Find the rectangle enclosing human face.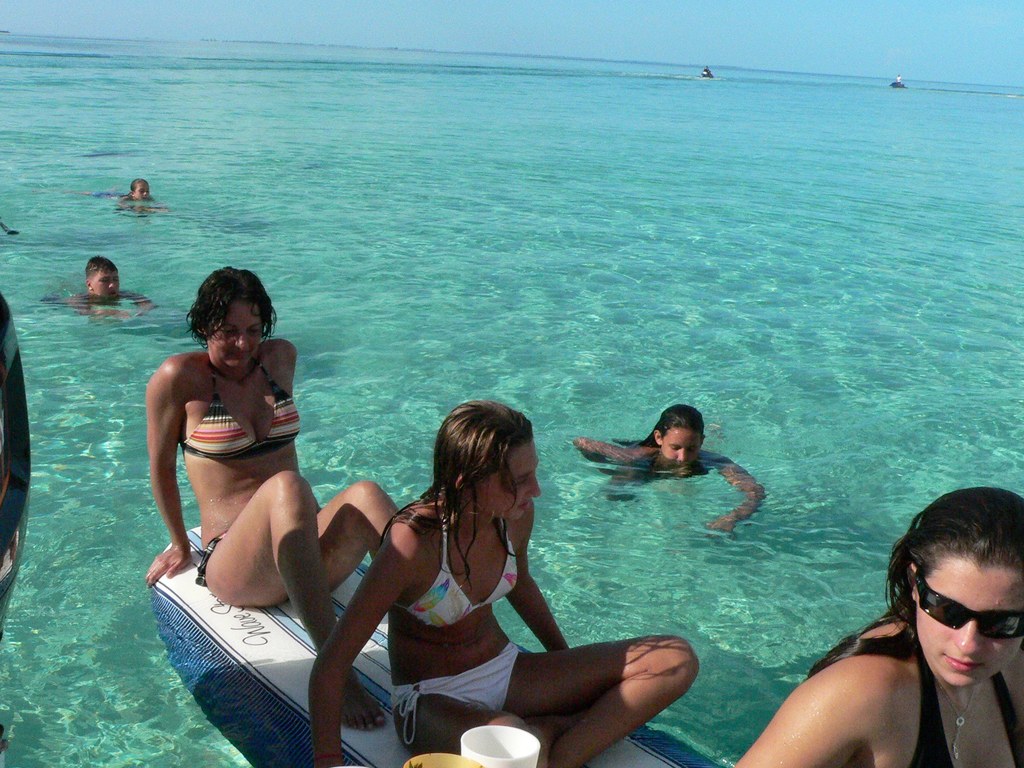
x1=207 y1=294 x2=267 y2=367.
